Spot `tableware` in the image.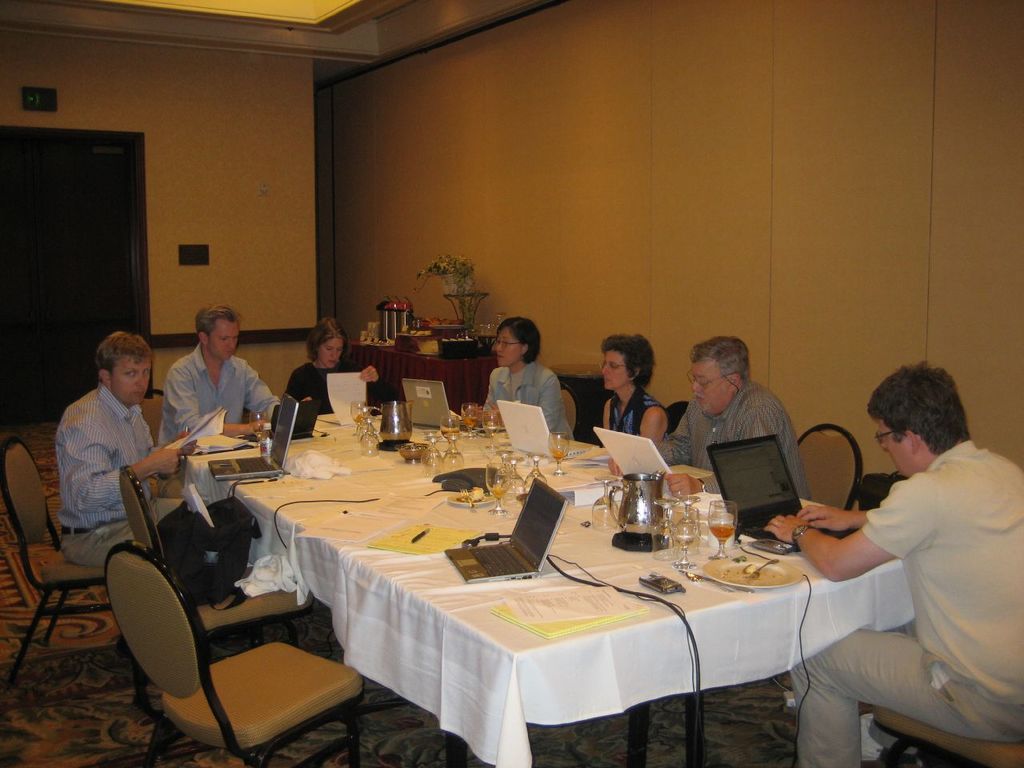
`tableware` found at <region>359, 319, 381, 340</region>.
